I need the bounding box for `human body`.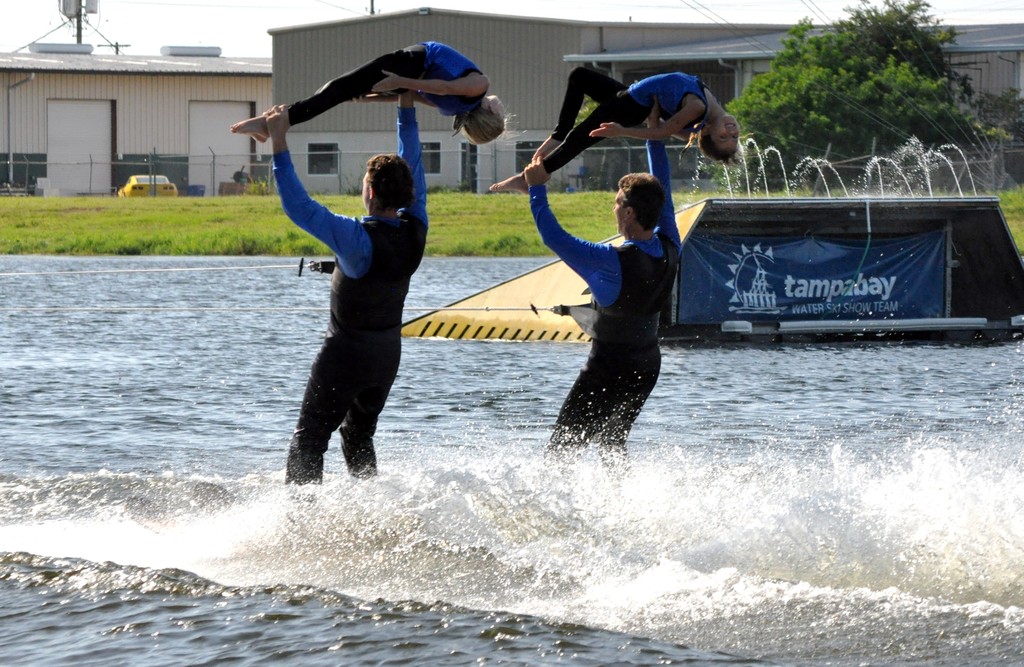
Here it is: pyautogui.locateOnScreen(529, 159, 688, 469).
